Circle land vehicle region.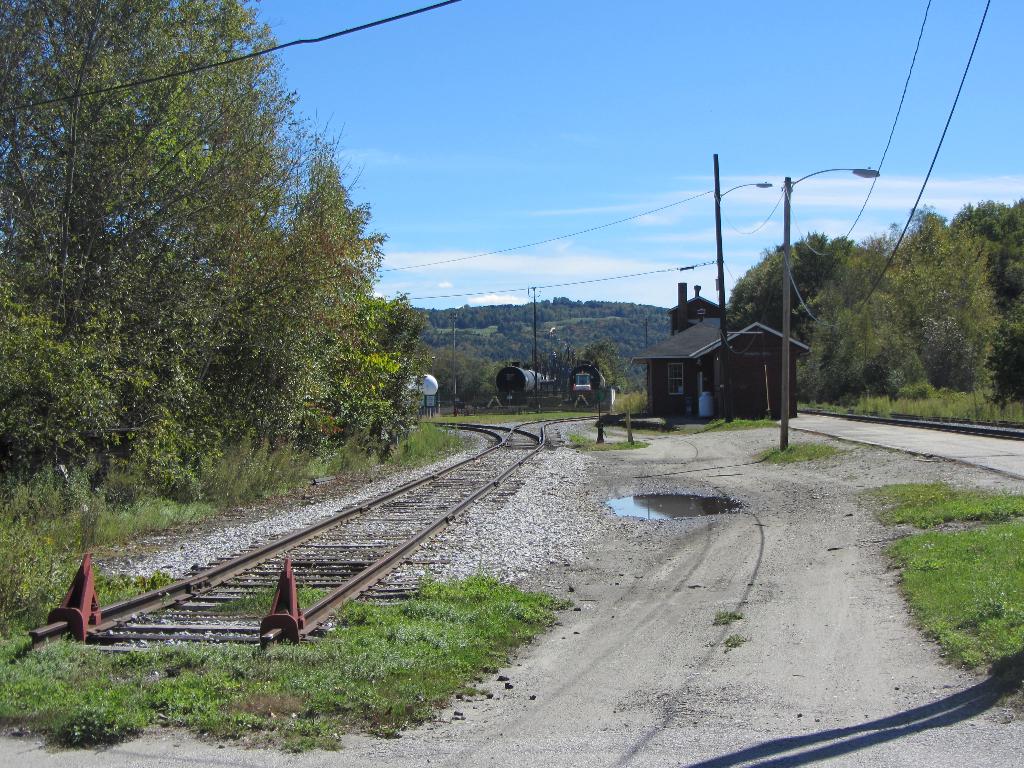
Region: {"left": 407, "top": 371, "right": 436, "bottom": 408}.
